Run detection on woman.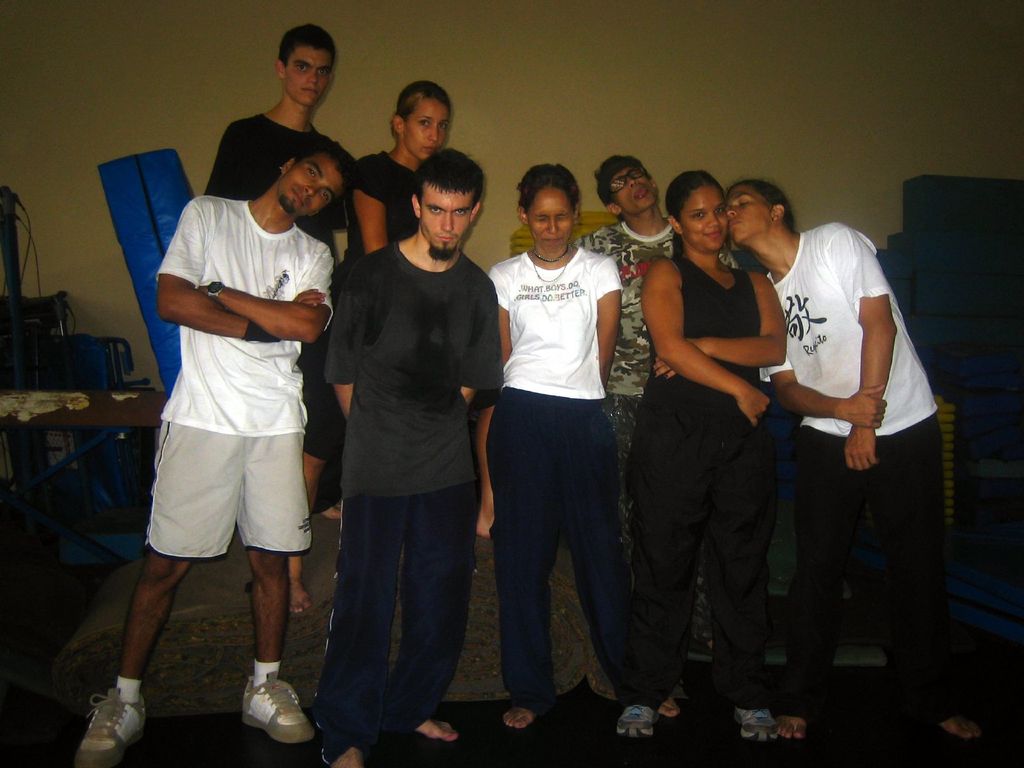
Result: (left=342, top=78, right=454, bottom=257).
